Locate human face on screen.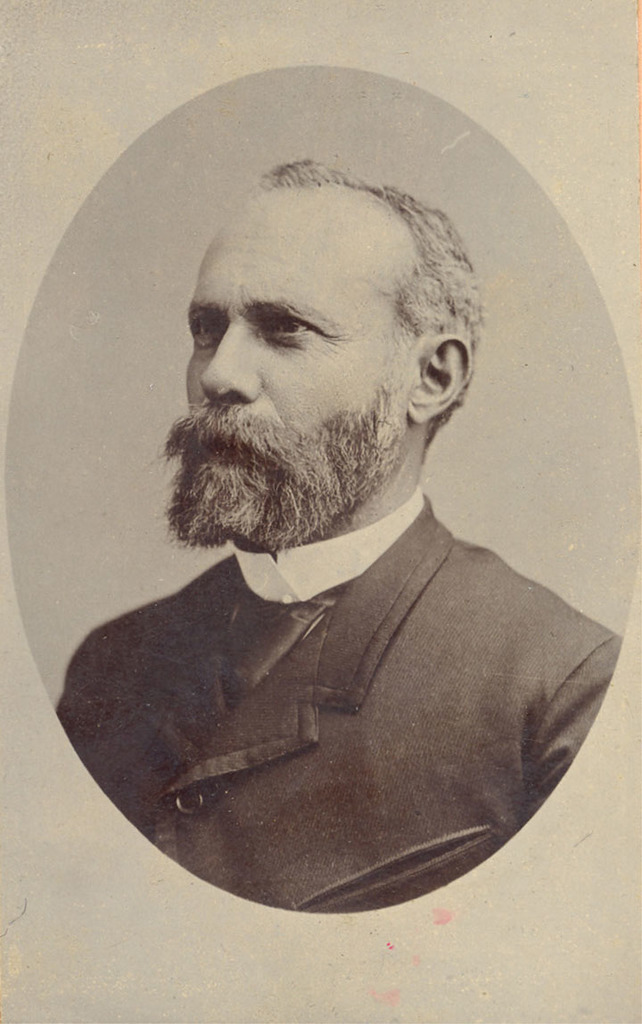
On screen at [left=152, top=182, right=424, bottom=547].
